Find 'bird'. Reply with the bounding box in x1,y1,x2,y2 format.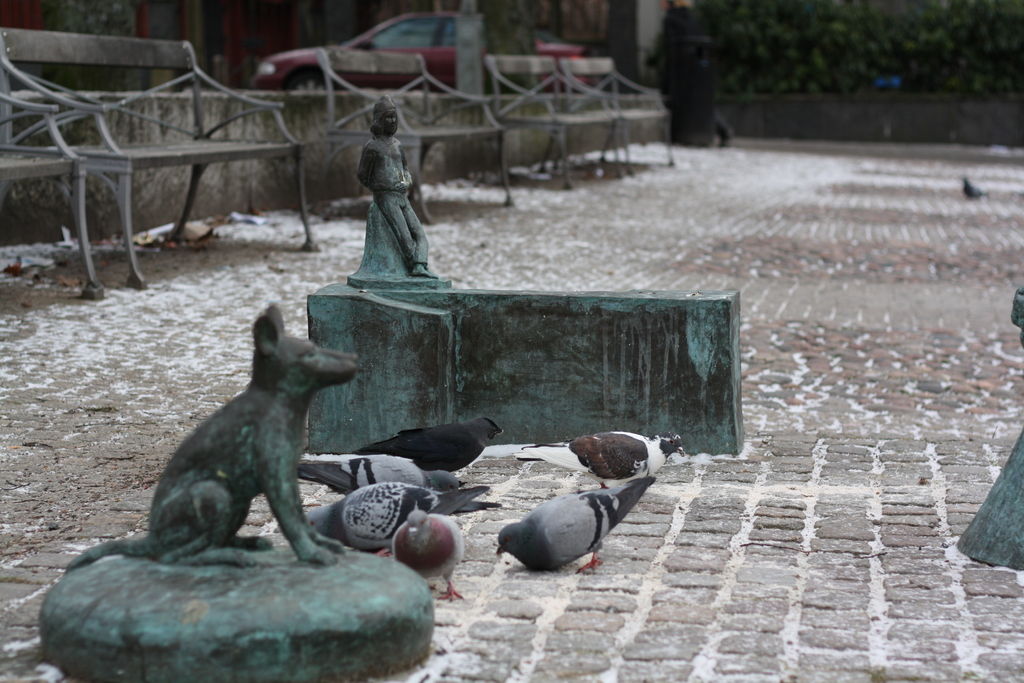
296,453,480,508.
